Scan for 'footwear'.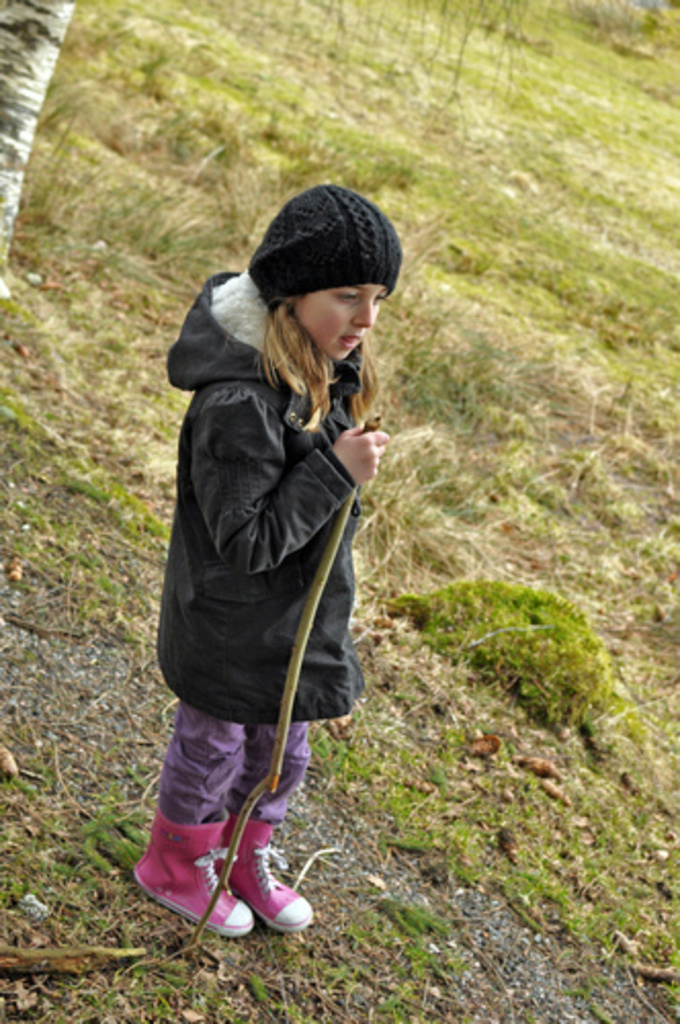
Scan result: 215/813/313/932.
